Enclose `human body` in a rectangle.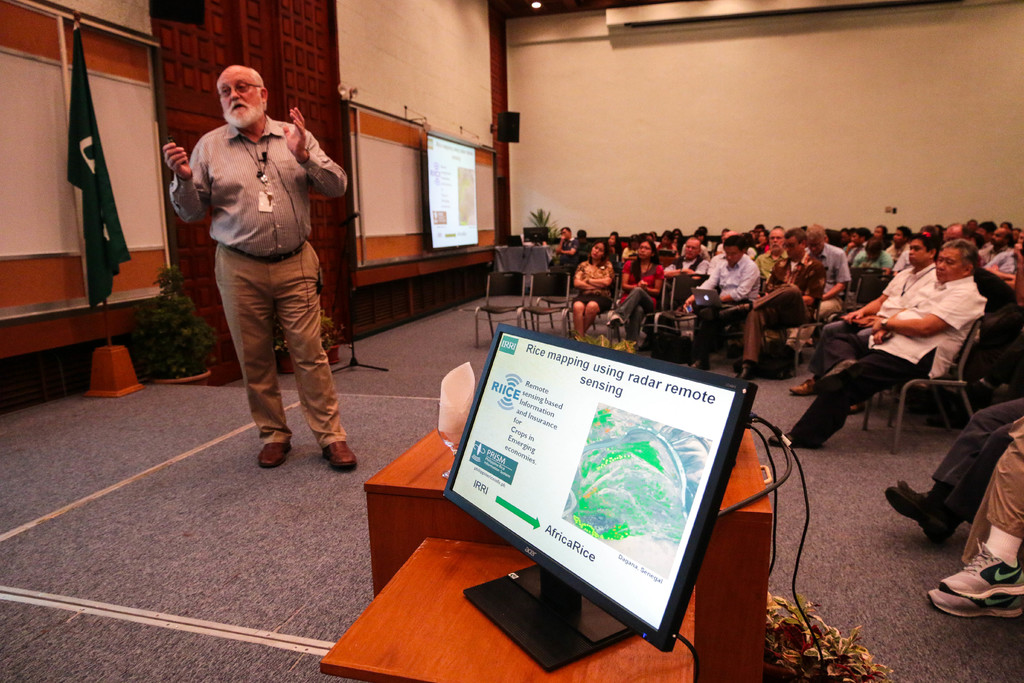
pyautogui.locateOnScreen(696, 225, 715, 251).
